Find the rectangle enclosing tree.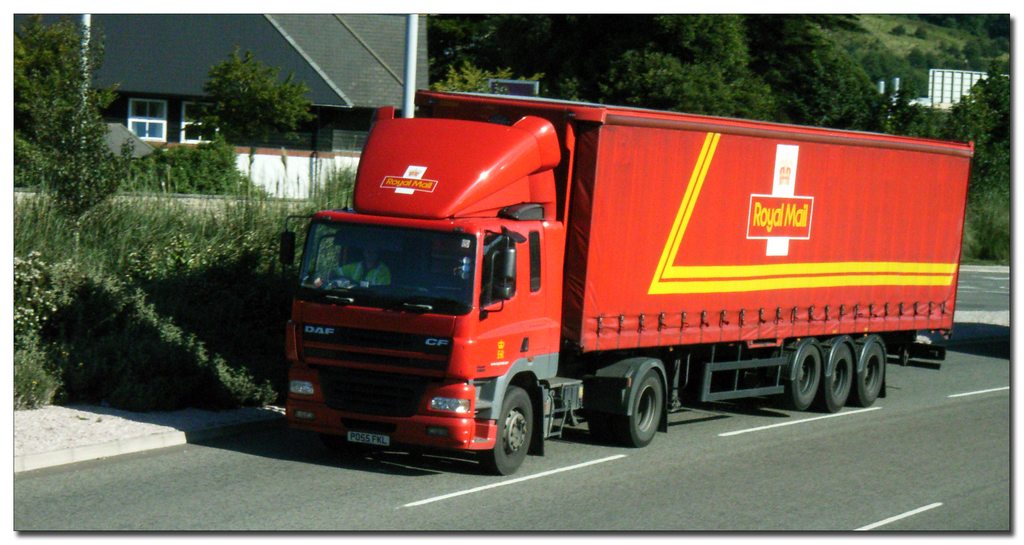
(189, 47, 317, 150).
